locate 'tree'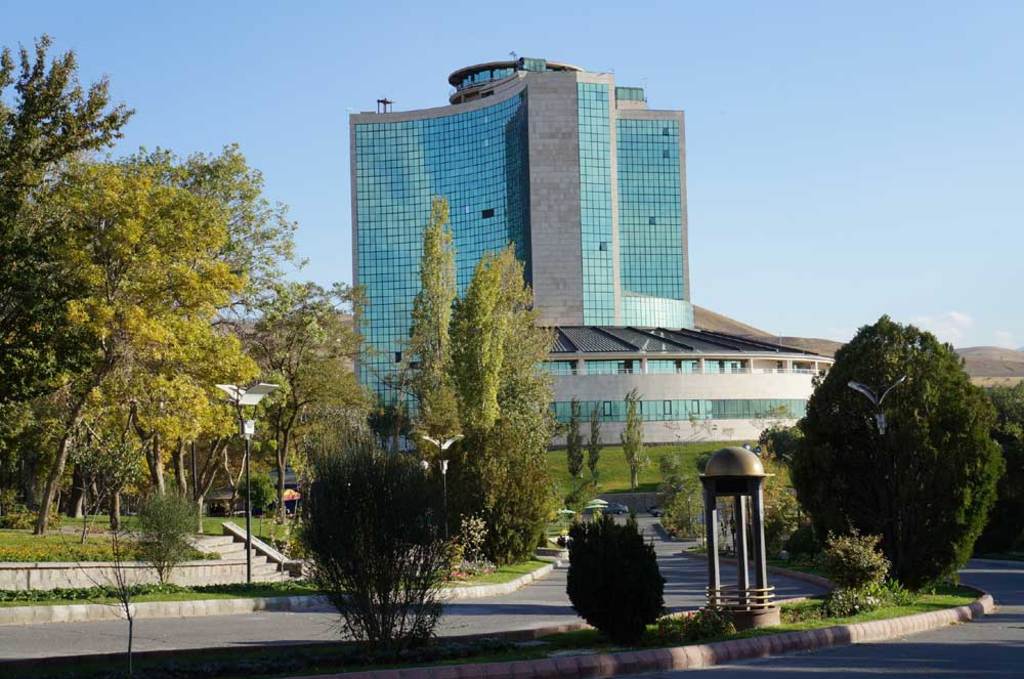
BBox(439, 410, 549, 578)
